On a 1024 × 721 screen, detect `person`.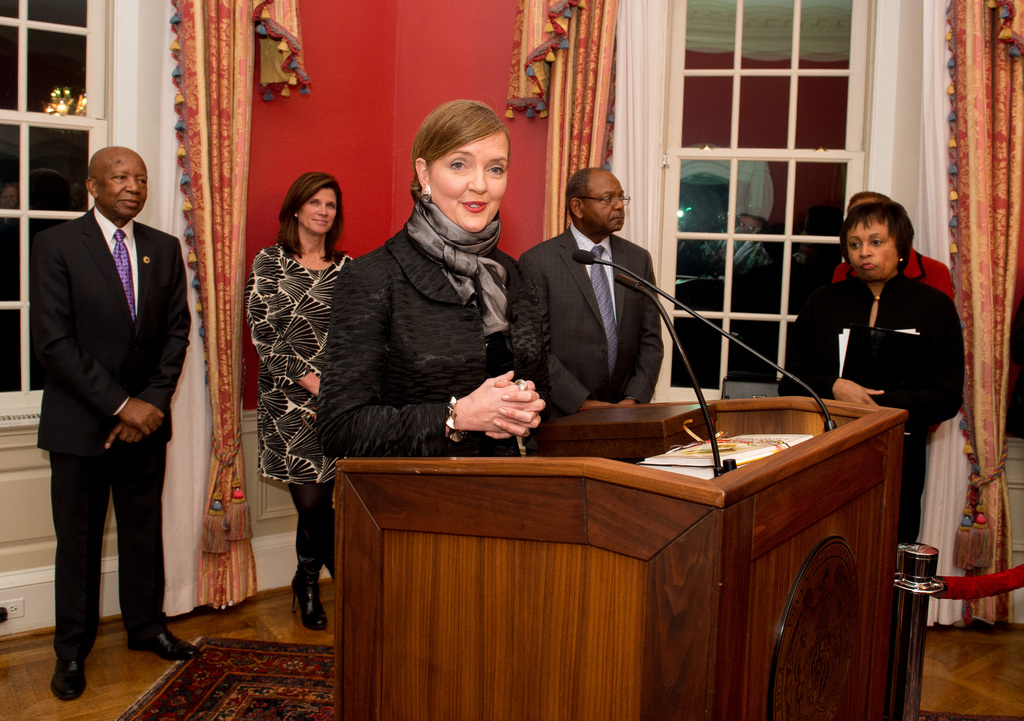
box(315, 97, 556, 457).
